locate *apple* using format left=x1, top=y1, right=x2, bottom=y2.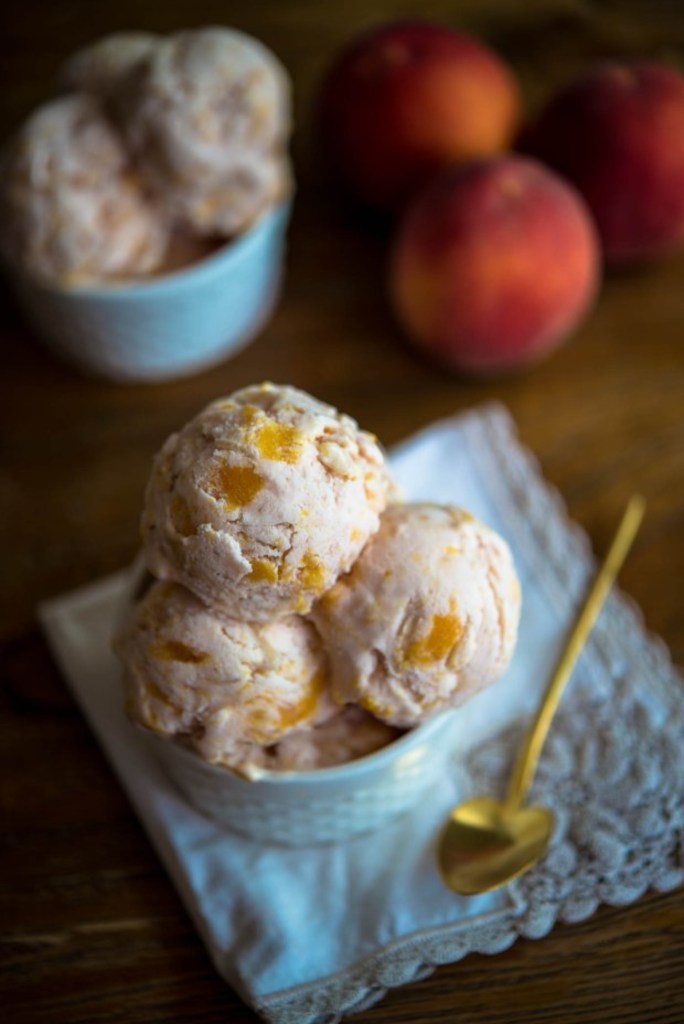
left=559, top=63, right=683, bottom=265.
